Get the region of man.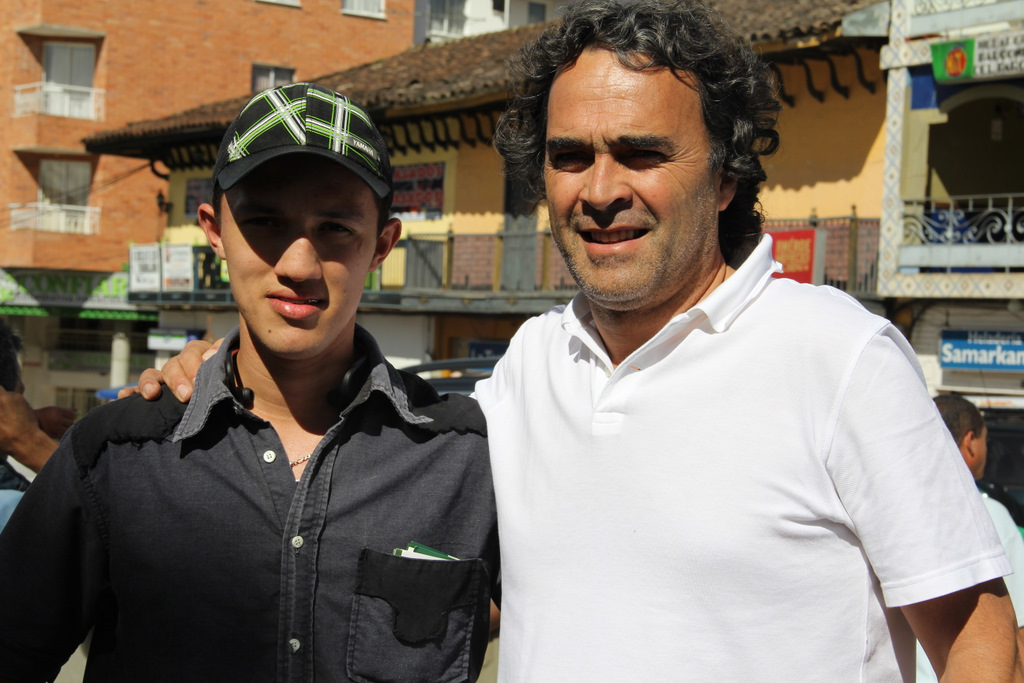
pyautogui.locateOnScreen(897, 394, 1023, 682).
